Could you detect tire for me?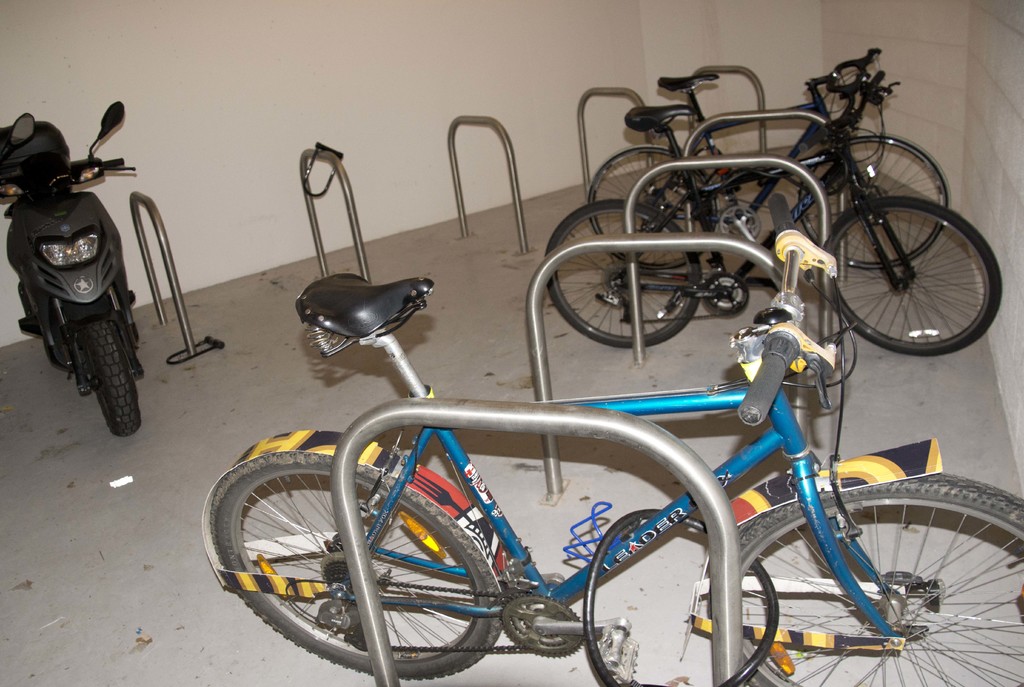
Detection result: region(72, 297, 141, 436).
